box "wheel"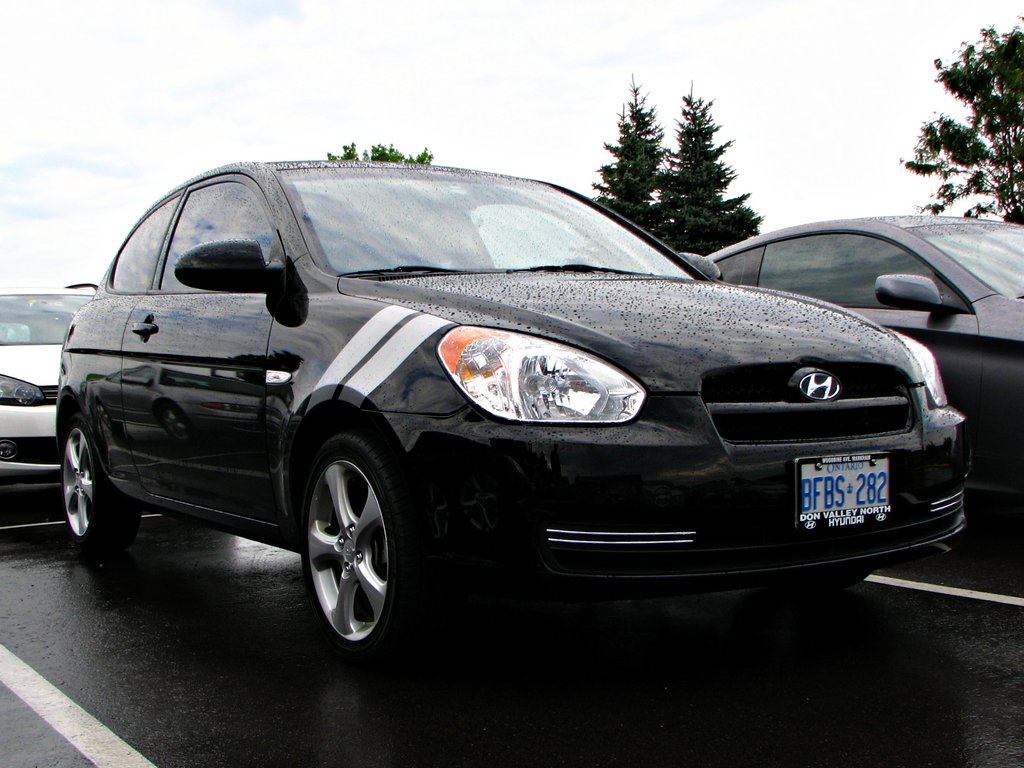
rect(780, 559, 883, 589)
